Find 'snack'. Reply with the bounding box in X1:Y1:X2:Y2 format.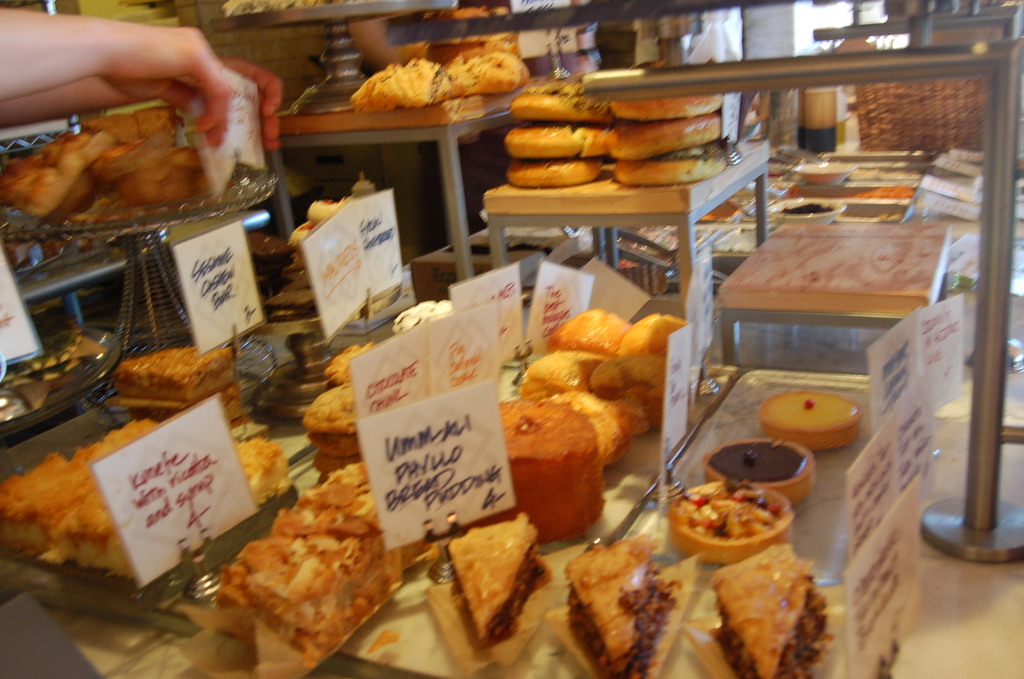
497:333:662:520.
